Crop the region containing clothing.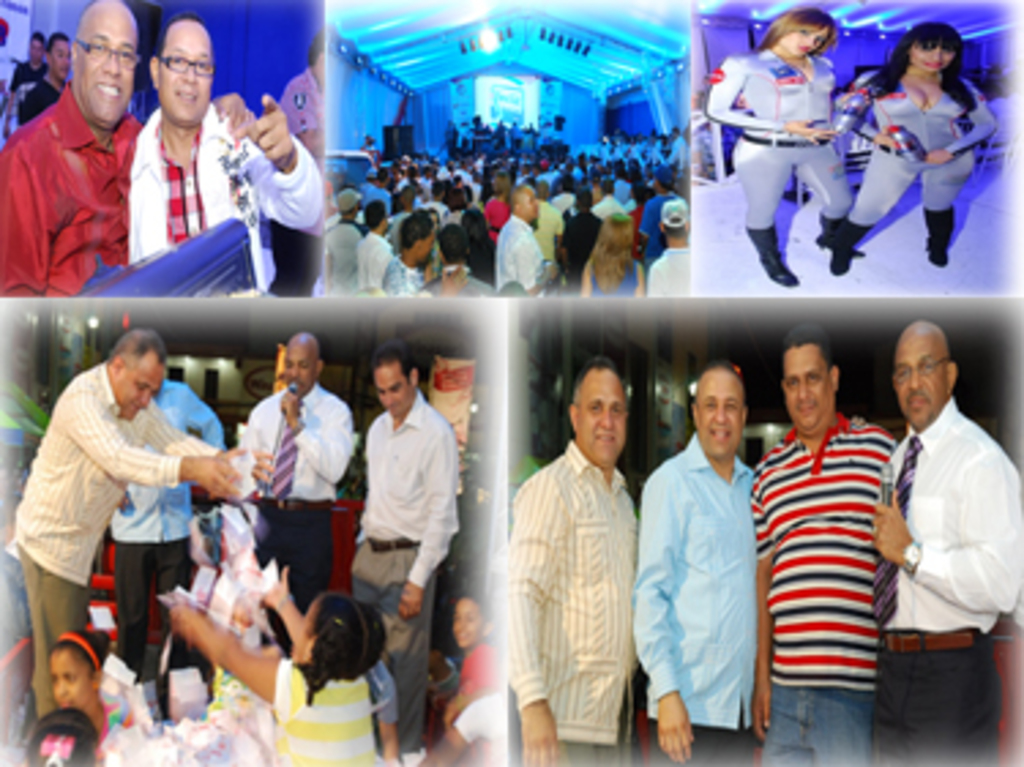
Crop region: [left=702, top=44, right=855, bottom=227].
